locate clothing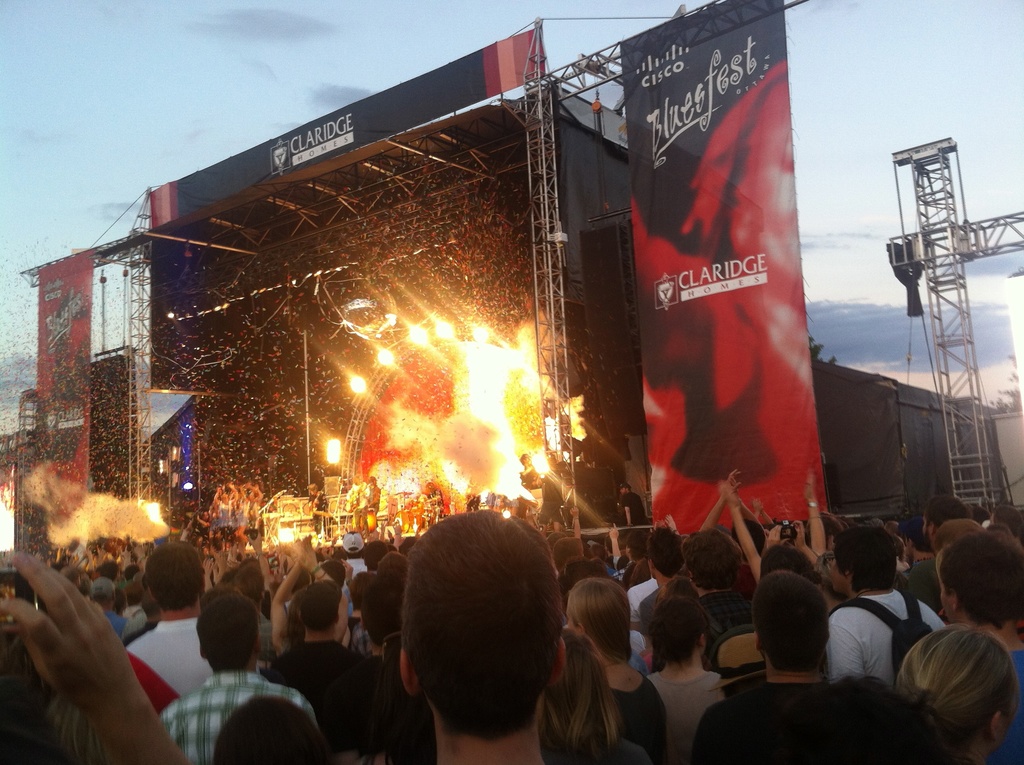
locate(691, 591, 759, 662)
